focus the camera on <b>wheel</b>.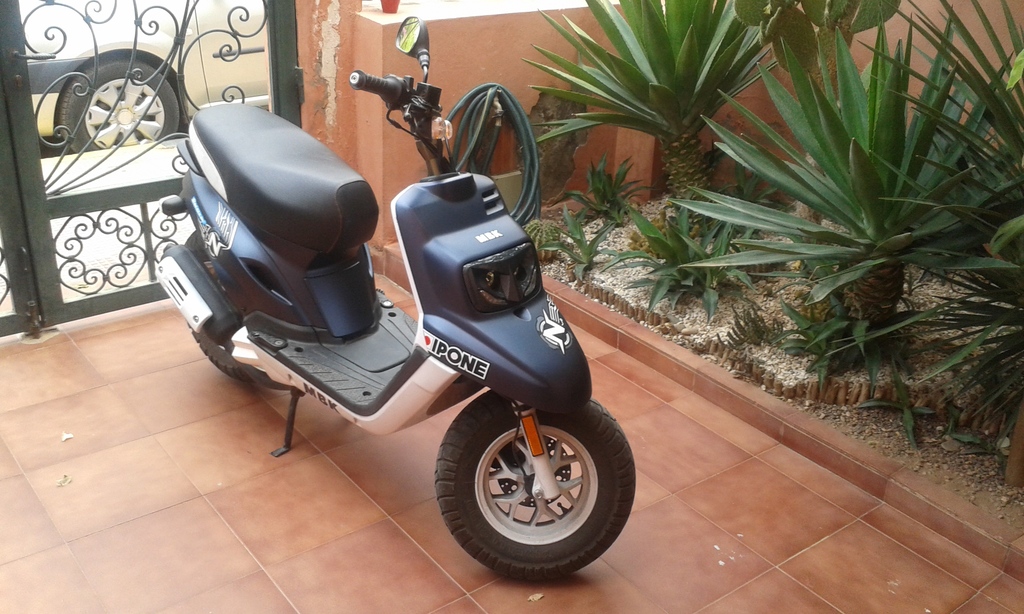
Focus region: select_region(179, 228, 275, 383).
